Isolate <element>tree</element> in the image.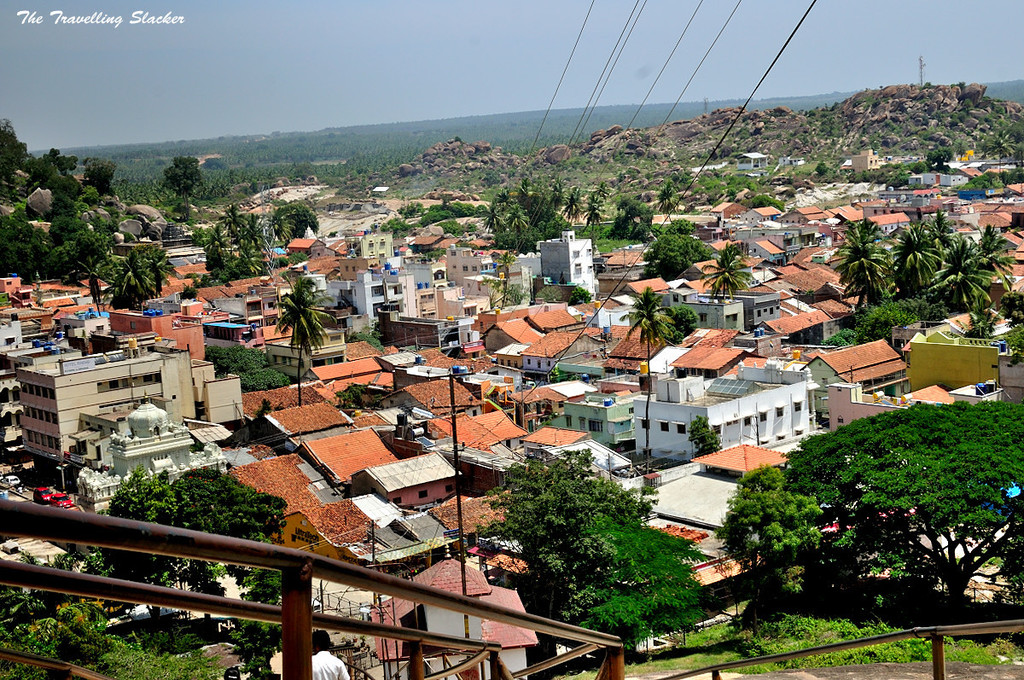
Isolated region: left=173, top=462, right=291, bottom=587.
